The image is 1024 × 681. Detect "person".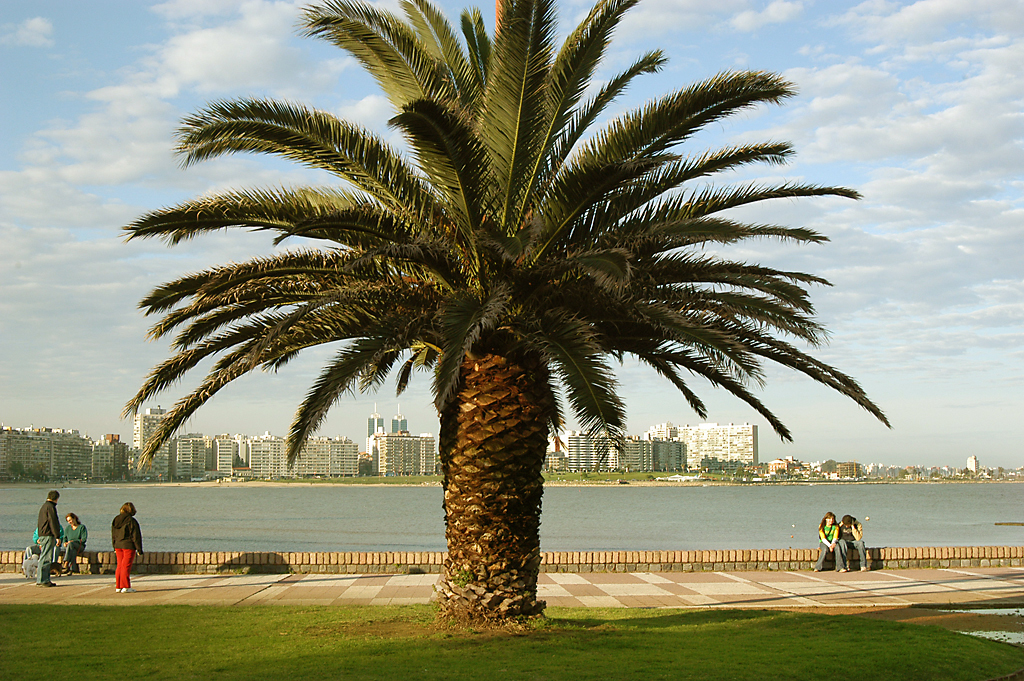
Detection: detection(52, 512, 80, 575).
